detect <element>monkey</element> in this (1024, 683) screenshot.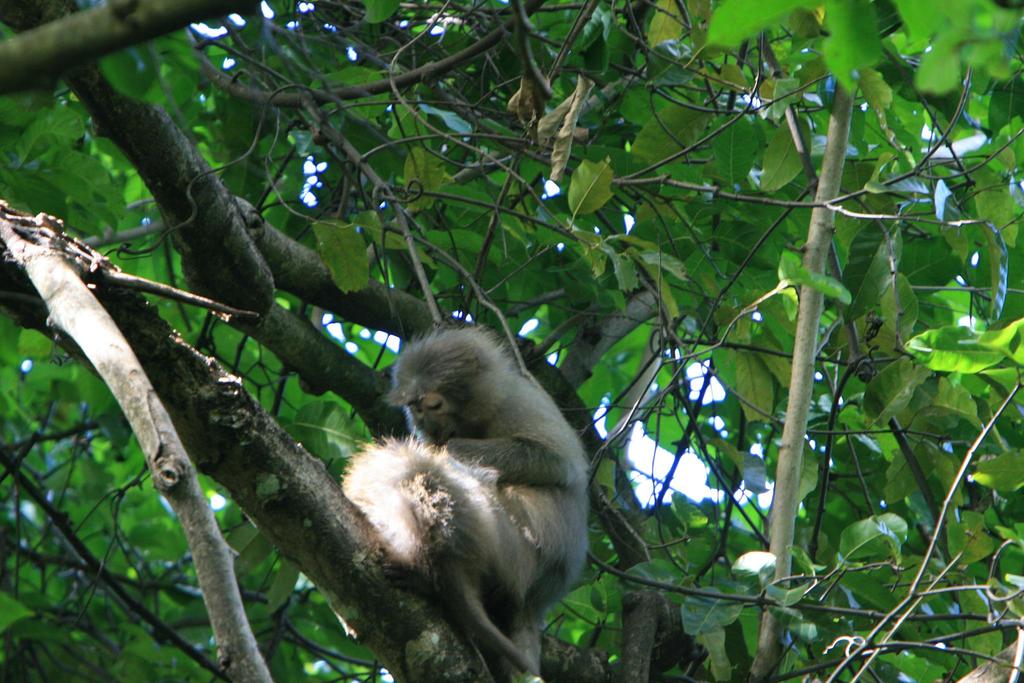
Detection: <box>316,320,591,666</box>.
